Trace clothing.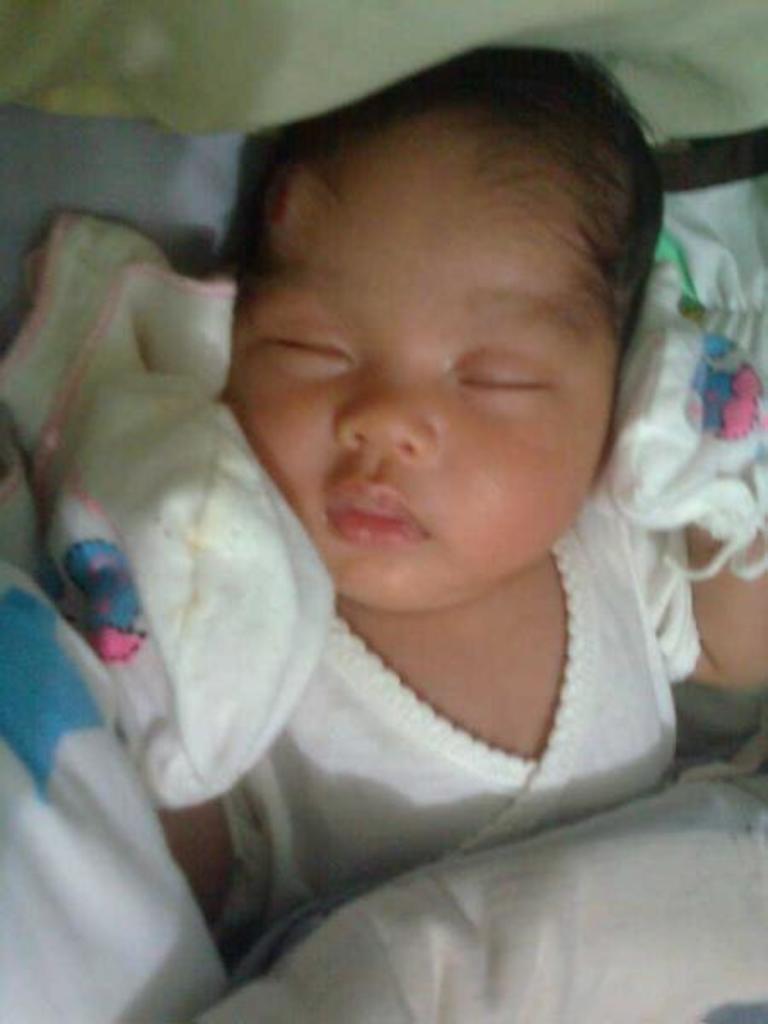
Traced to Rect(198, 445, 698, 973).
